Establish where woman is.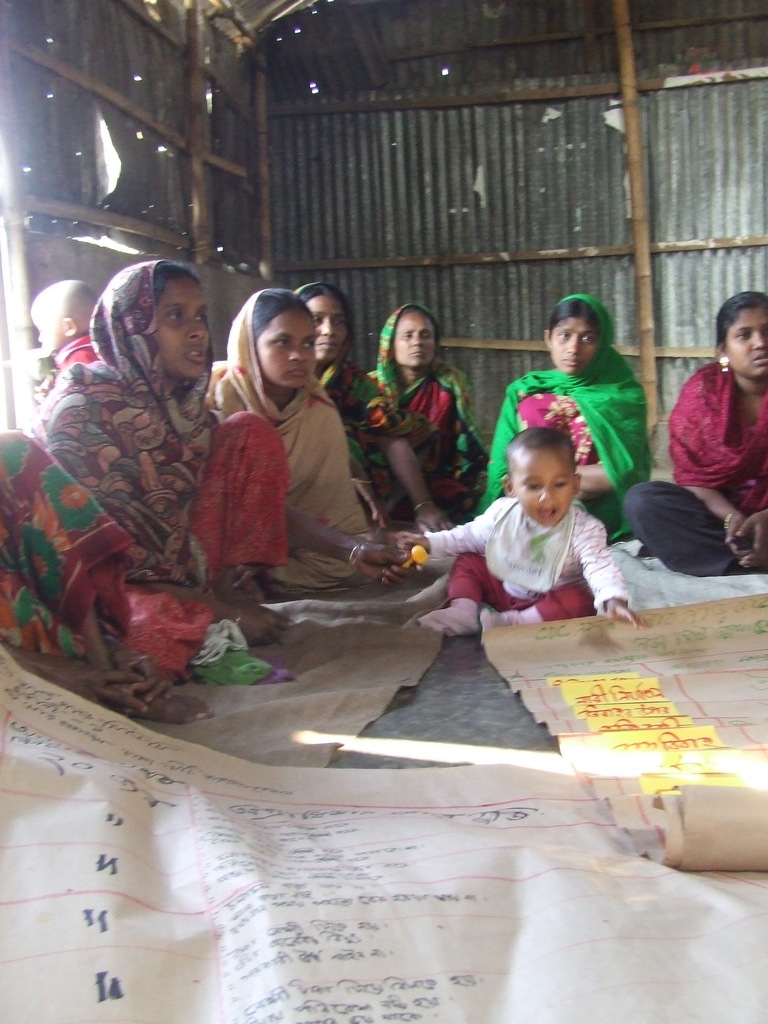
Established at crop(365, 303, 494, 522).
